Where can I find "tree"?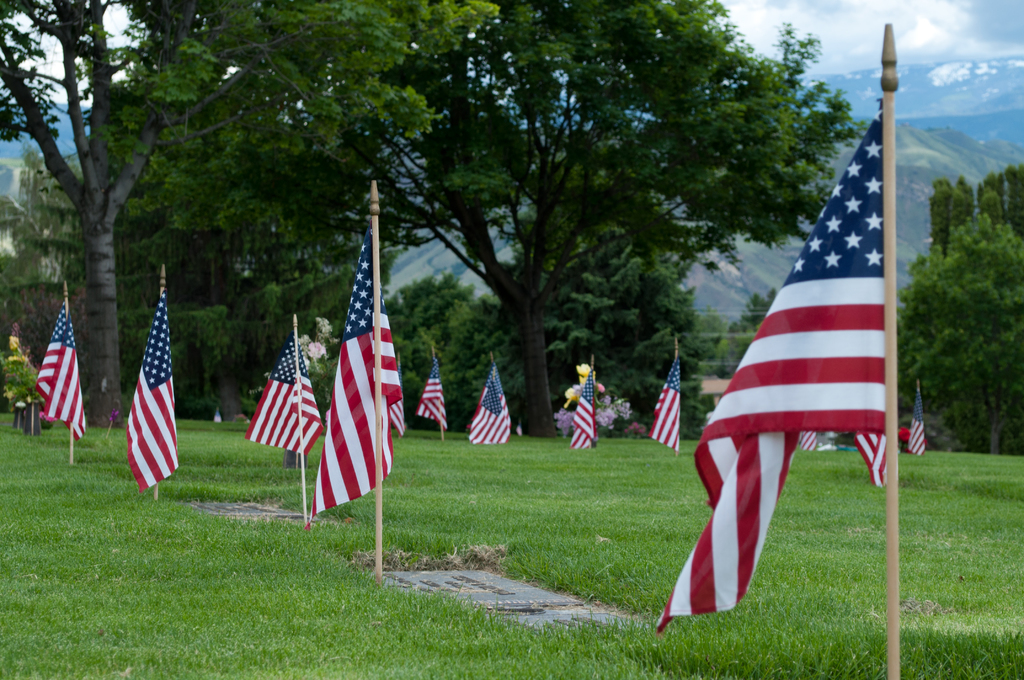
You can find it at (left=319, top=0, right=874, bottom=438).
